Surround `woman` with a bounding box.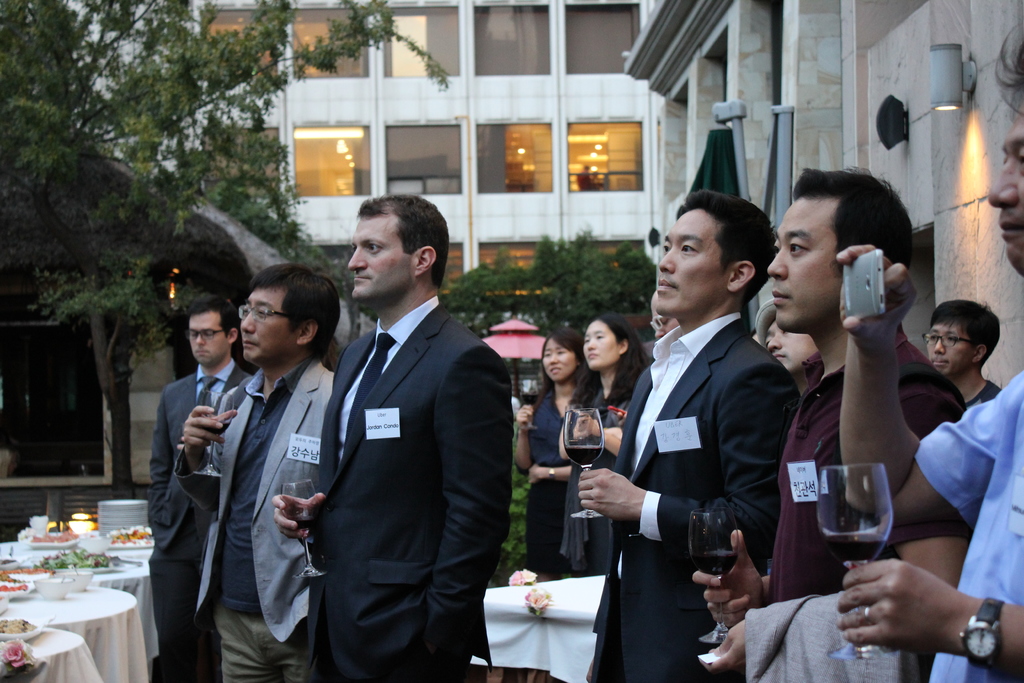
(left=512, top=325, right=593, bottom=584).
